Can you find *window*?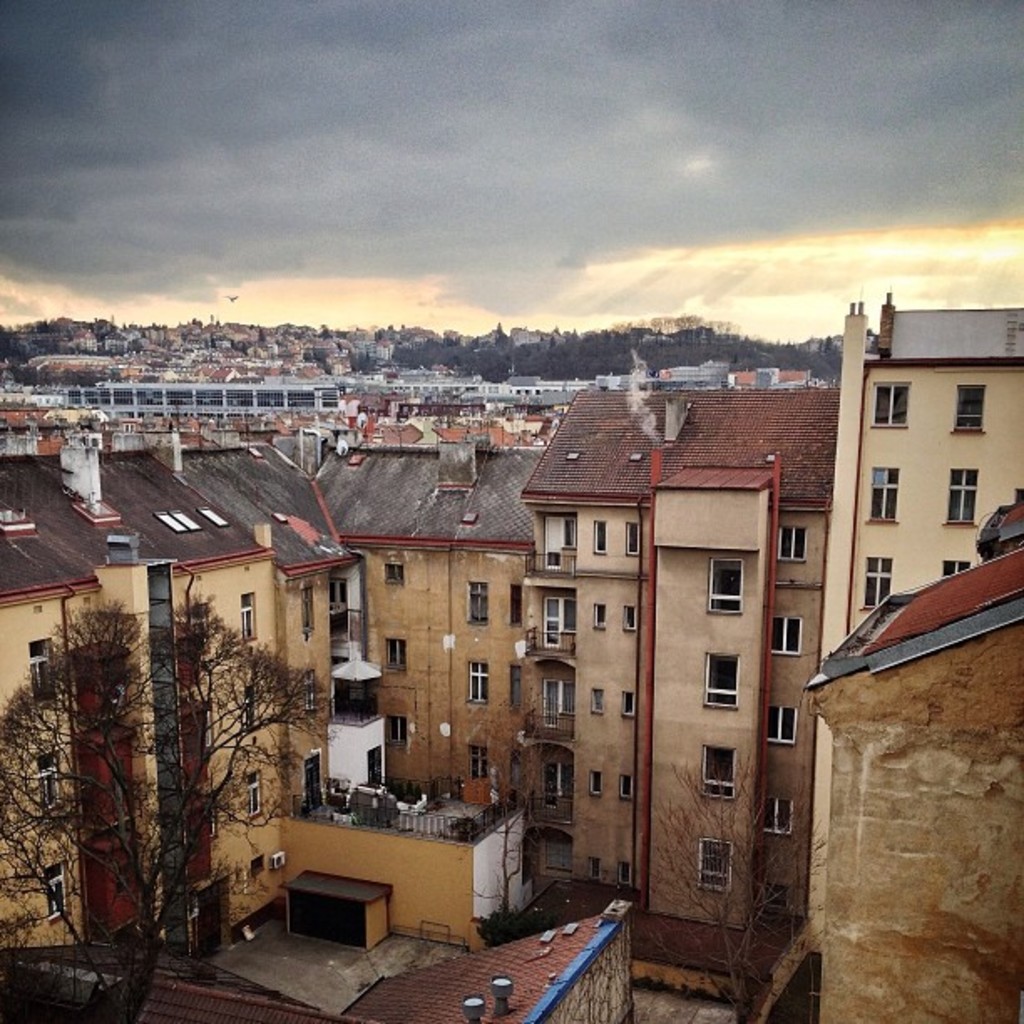
Yes, bounding box: x1=704 y1=736 x2=733 y2=810.
